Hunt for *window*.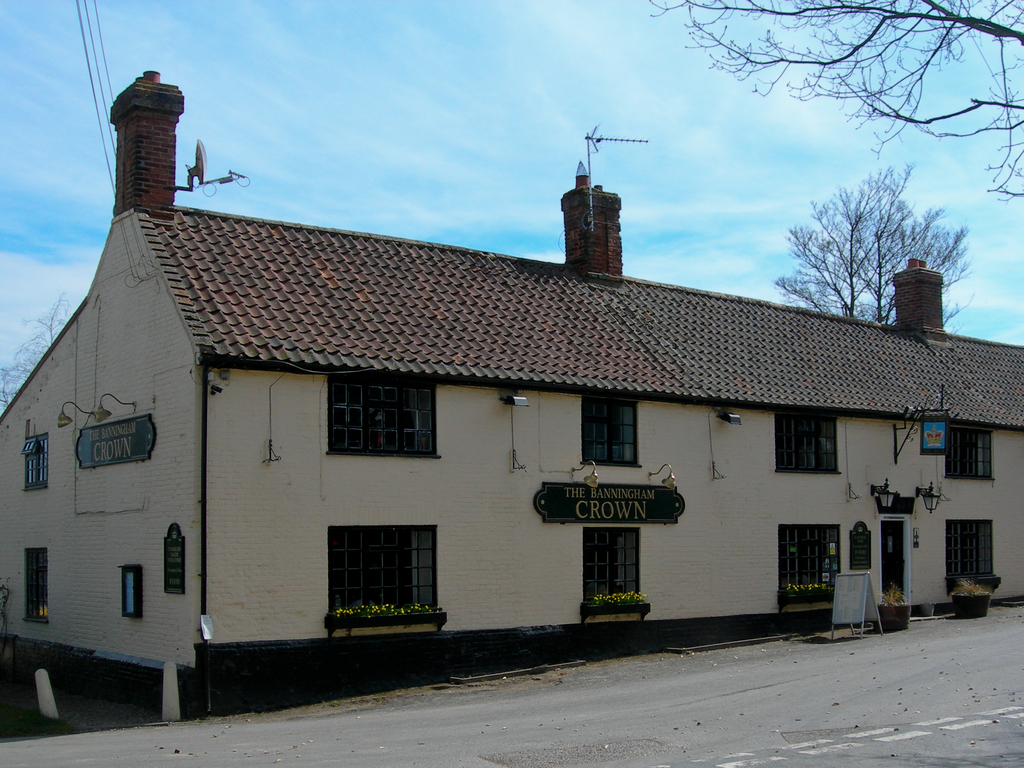
Hunted down at <region>773, 517, 837, 611</region>.
